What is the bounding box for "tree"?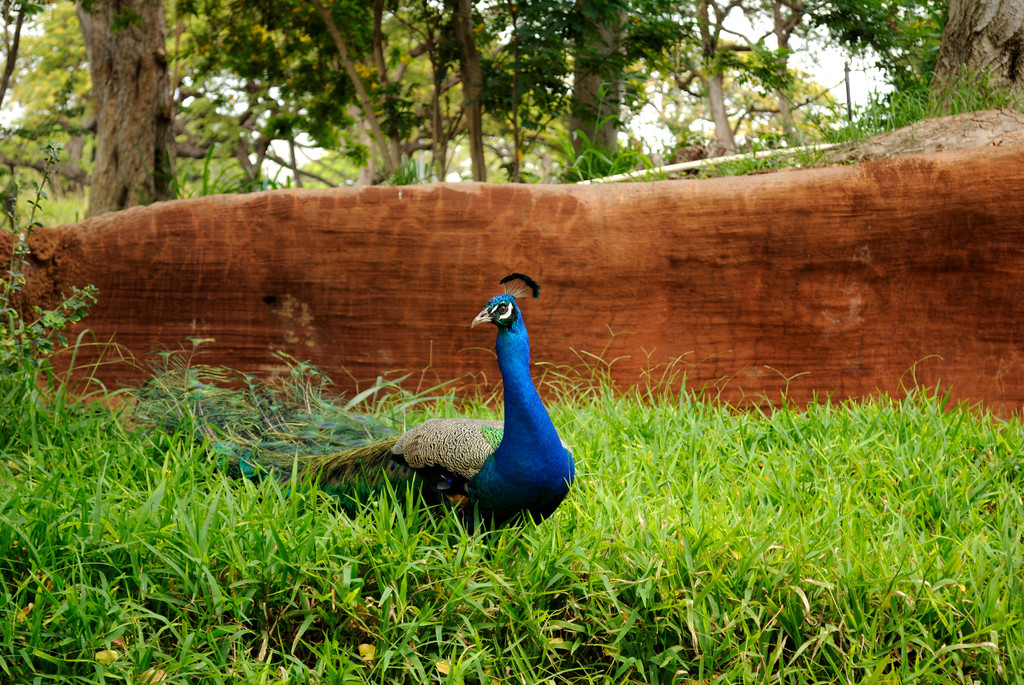
68 0 193 224.
